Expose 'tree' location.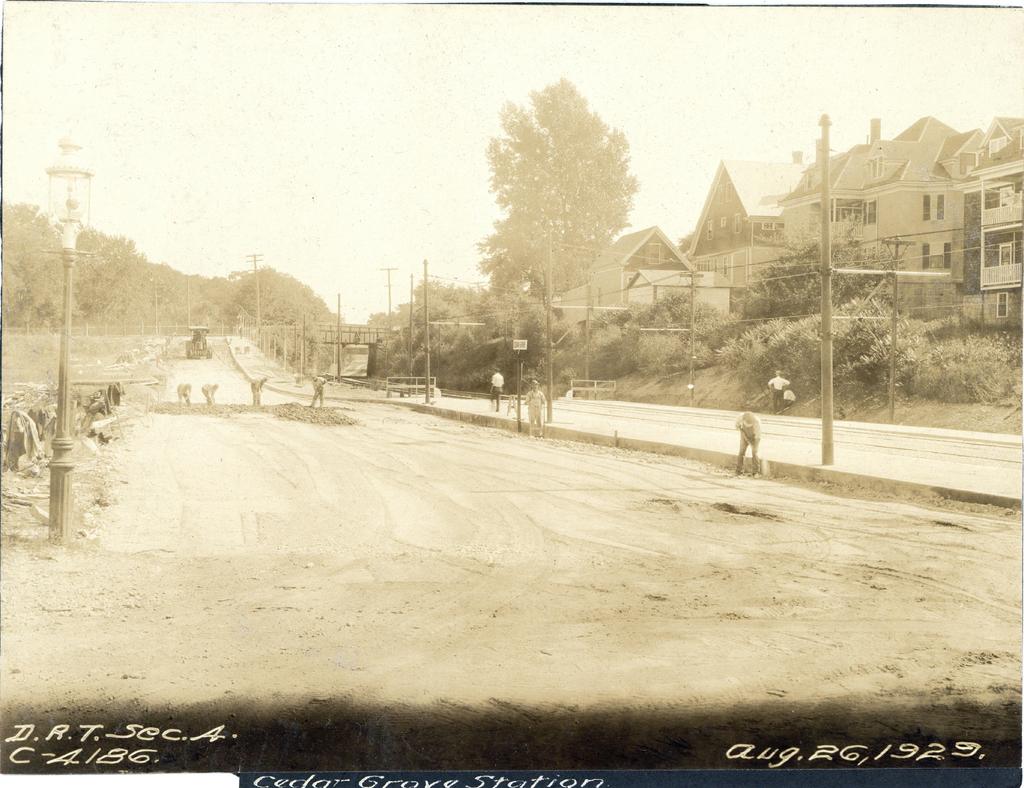
Exposed at (733, 207, 903, 332).
